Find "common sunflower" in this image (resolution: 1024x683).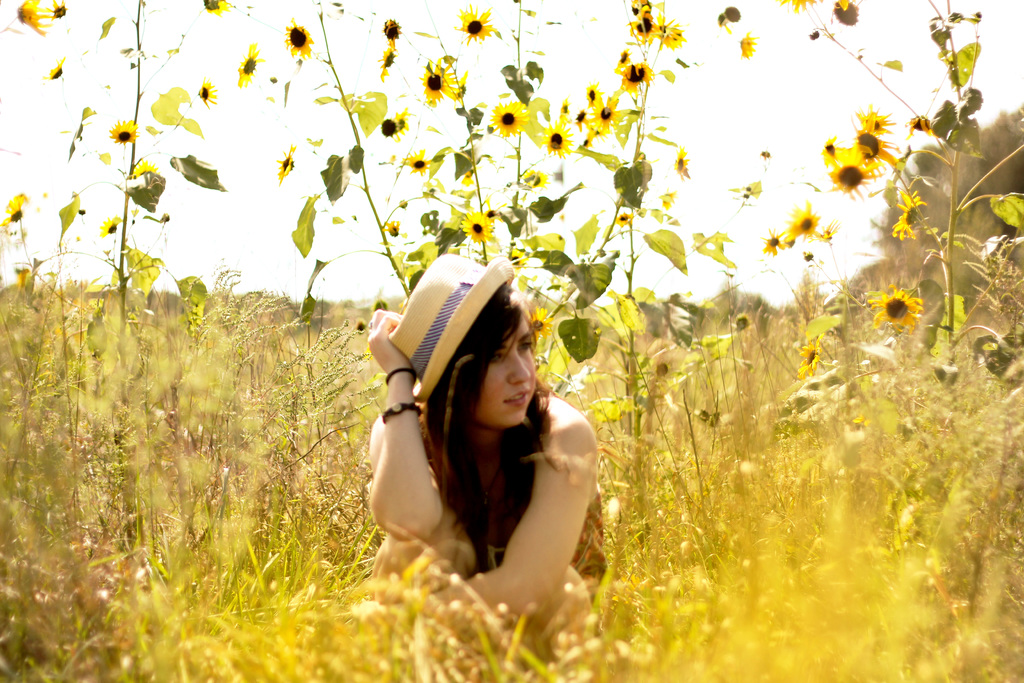
(x1=581, y1=79, x2=599, y2=113).
